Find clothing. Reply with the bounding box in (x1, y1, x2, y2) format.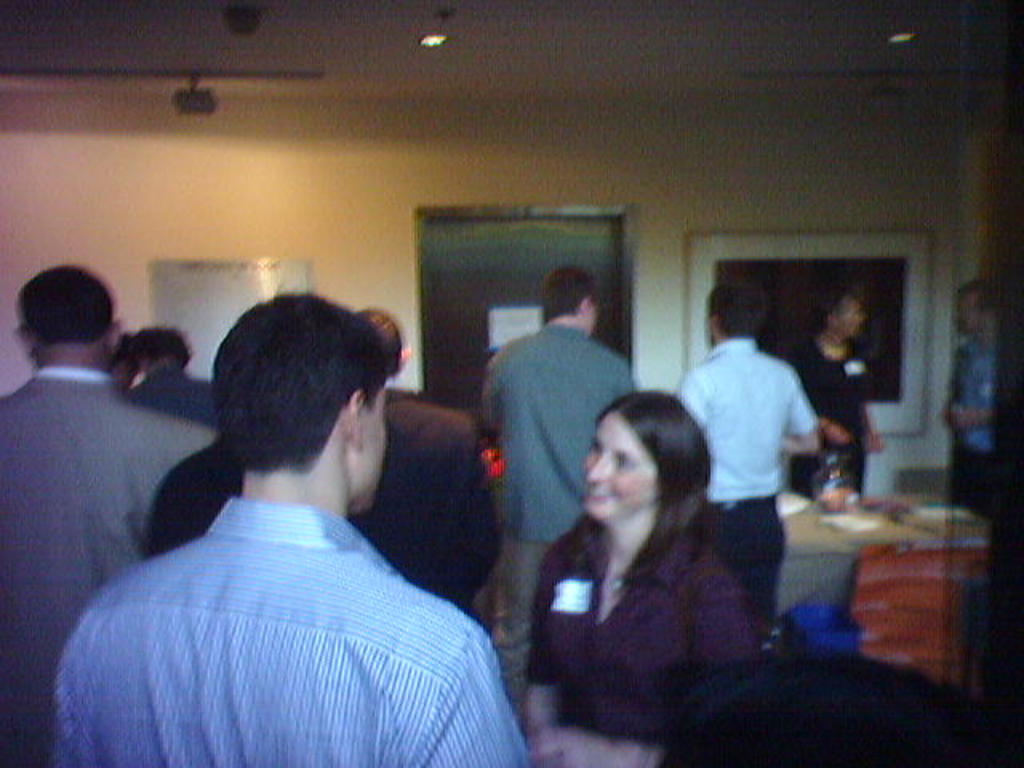
(477, 325, 635, 707).
